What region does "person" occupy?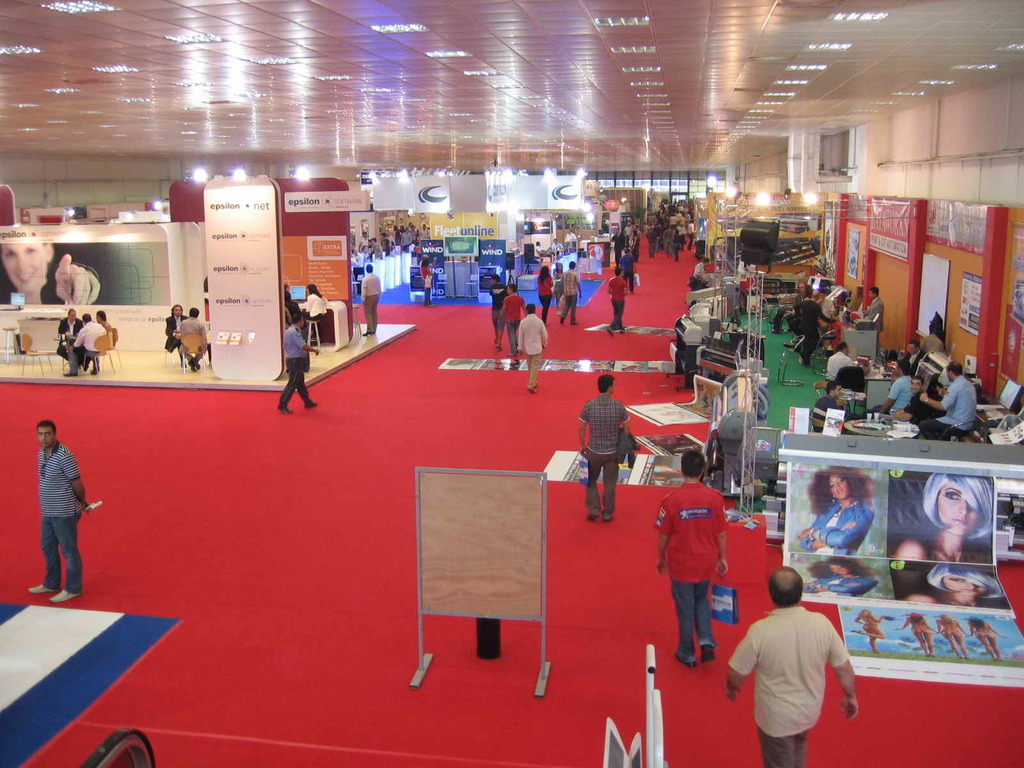
854/609/895/653.
